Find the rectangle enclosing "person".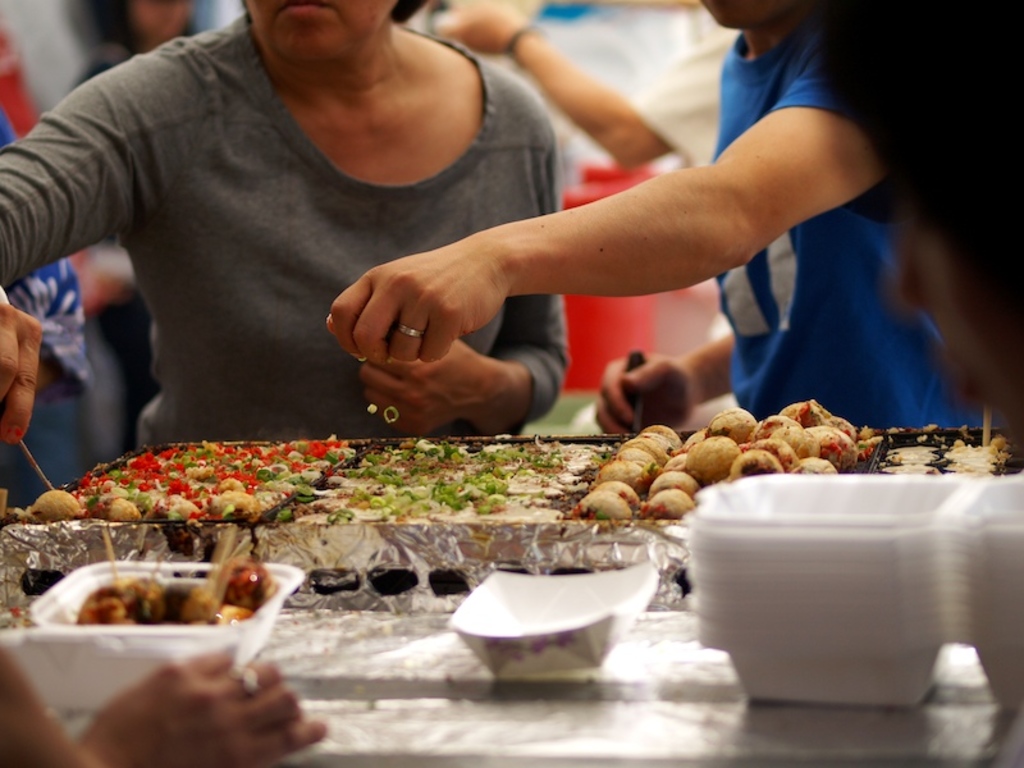
<bbox>0, 0, 575, 452</bbox>.
